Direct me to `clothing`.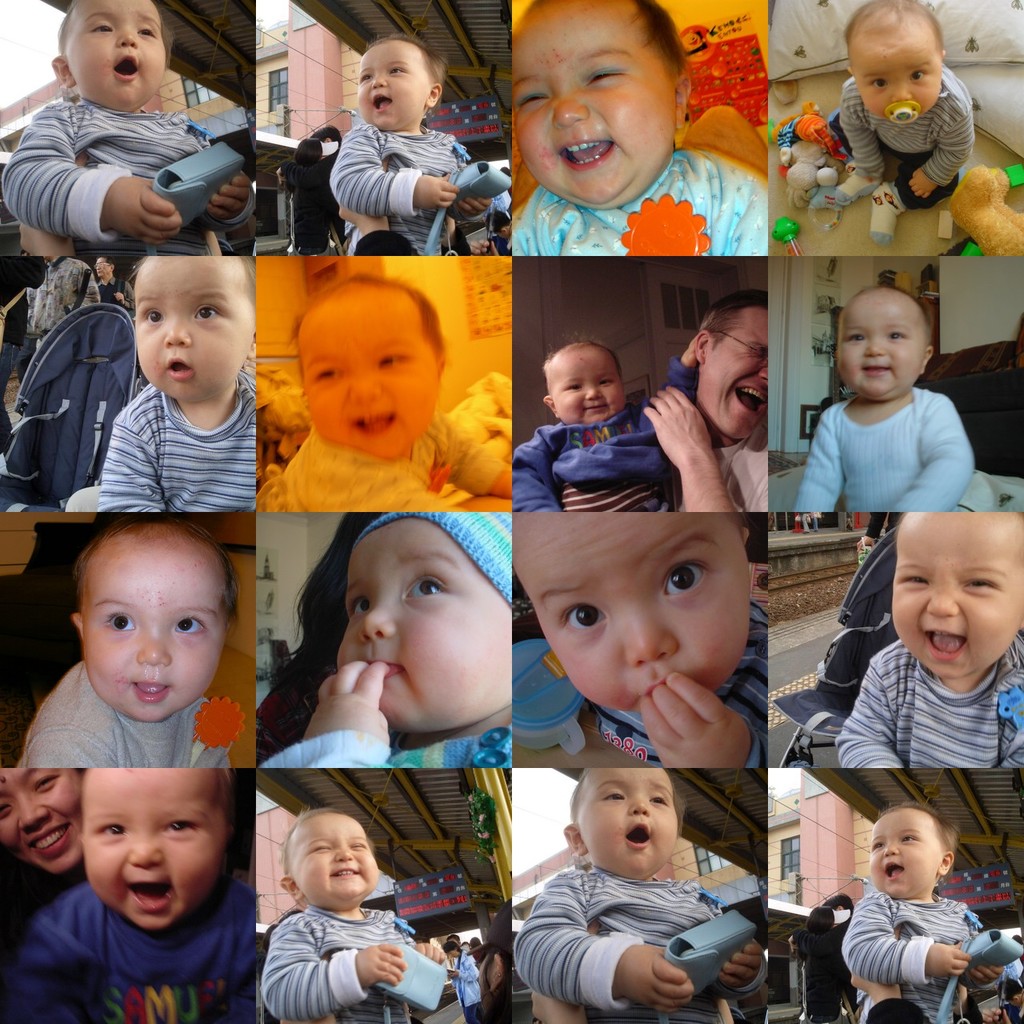
Direction: 802 905 855 1023.
